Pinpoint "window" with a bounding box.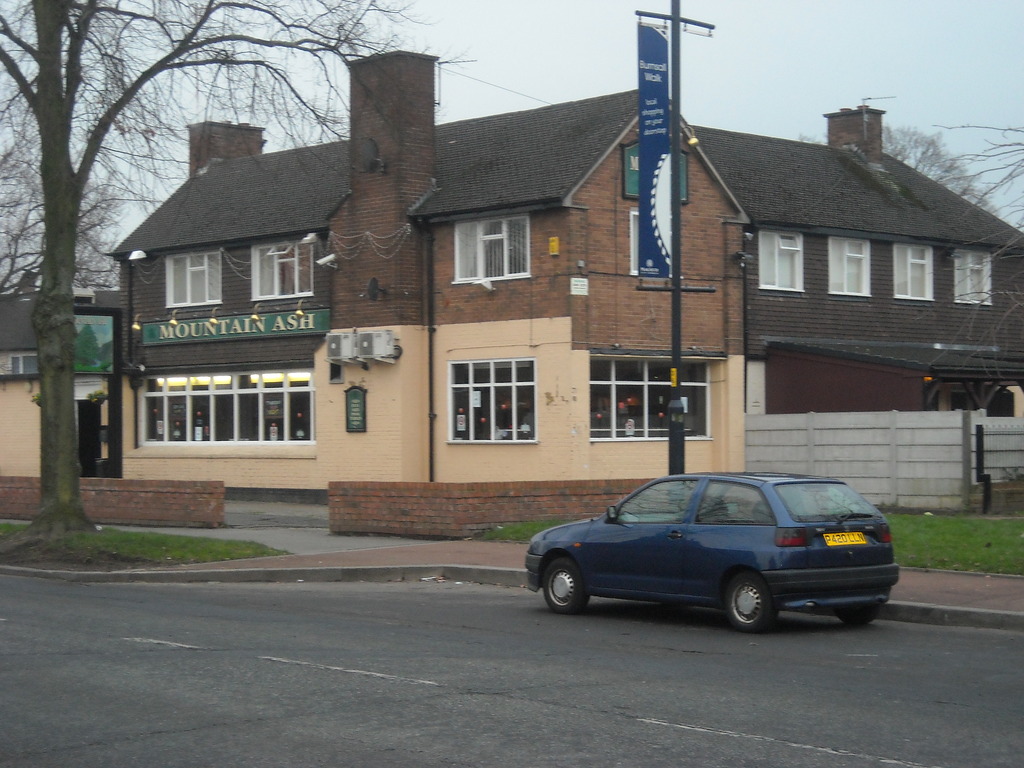
crop(137, 369, 317, 451).
